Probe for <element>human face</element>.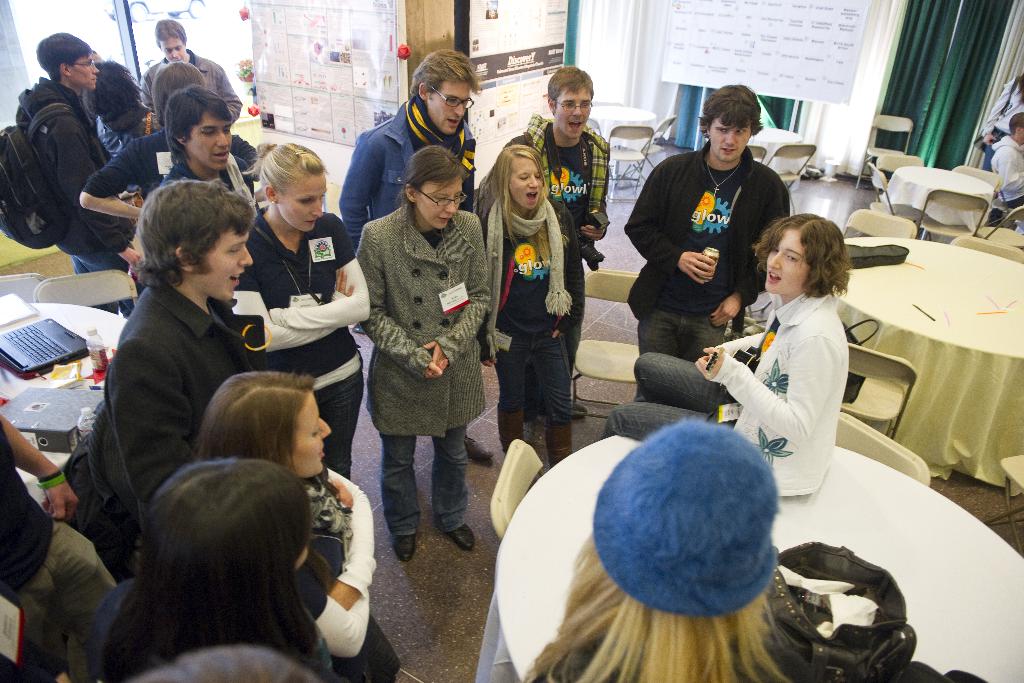
Probe result: bbox=(764, 226, 812, 298).
